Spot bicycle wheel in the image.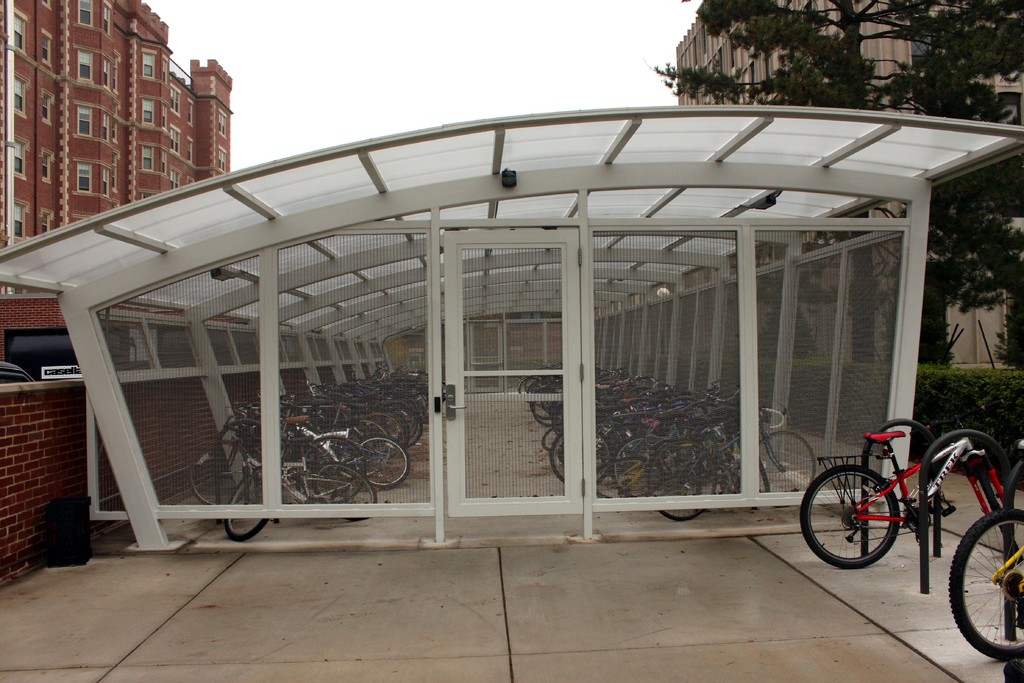
bicycle wheel found at [186,443,250,504].
